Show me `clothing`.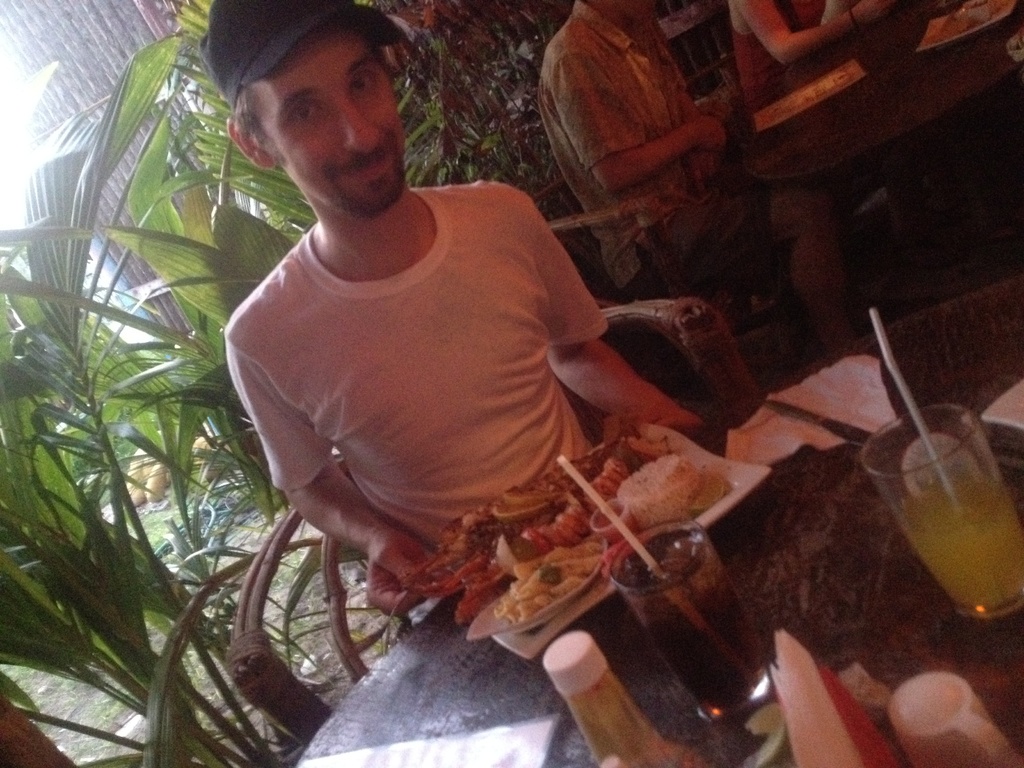
`clothing` is here: BBox(721, 0, 802, 127).
